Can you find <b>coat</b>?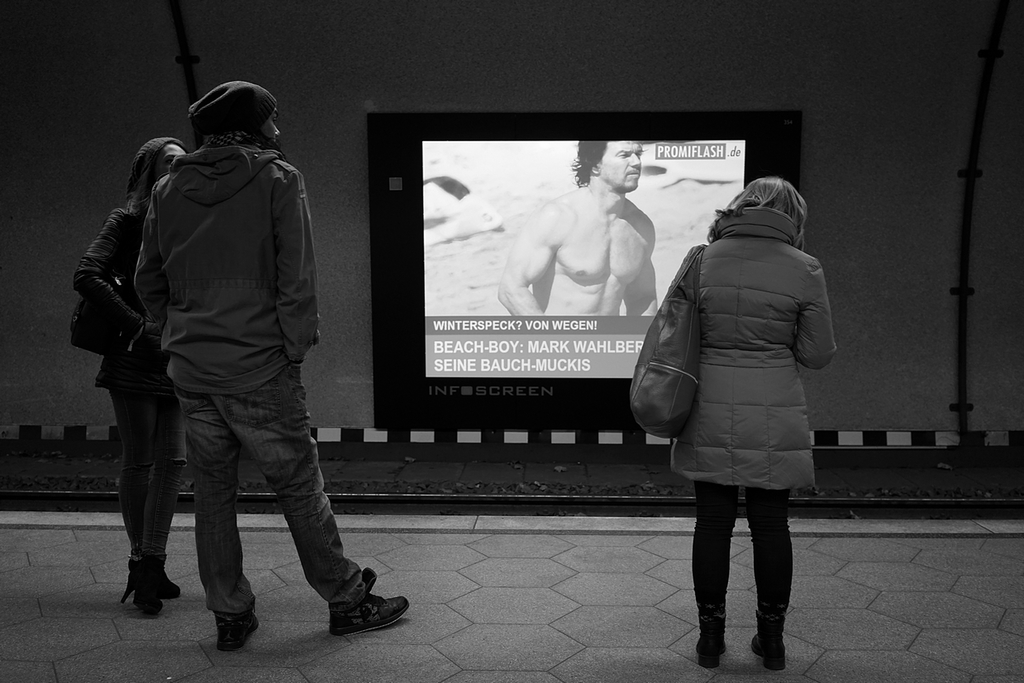
Yes, bounding box: {"x1": 653, "y1": 198, "x2": 831, "y2": 519}.
